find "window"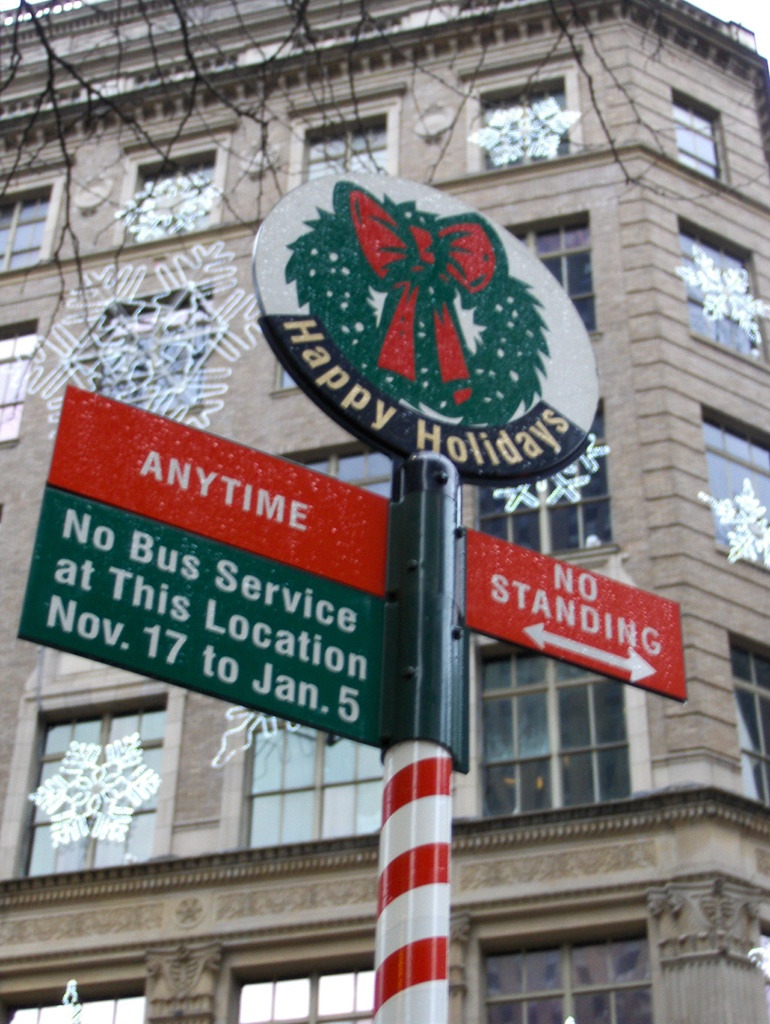
(x1=701, y1=403, x2=769, y2=574)
